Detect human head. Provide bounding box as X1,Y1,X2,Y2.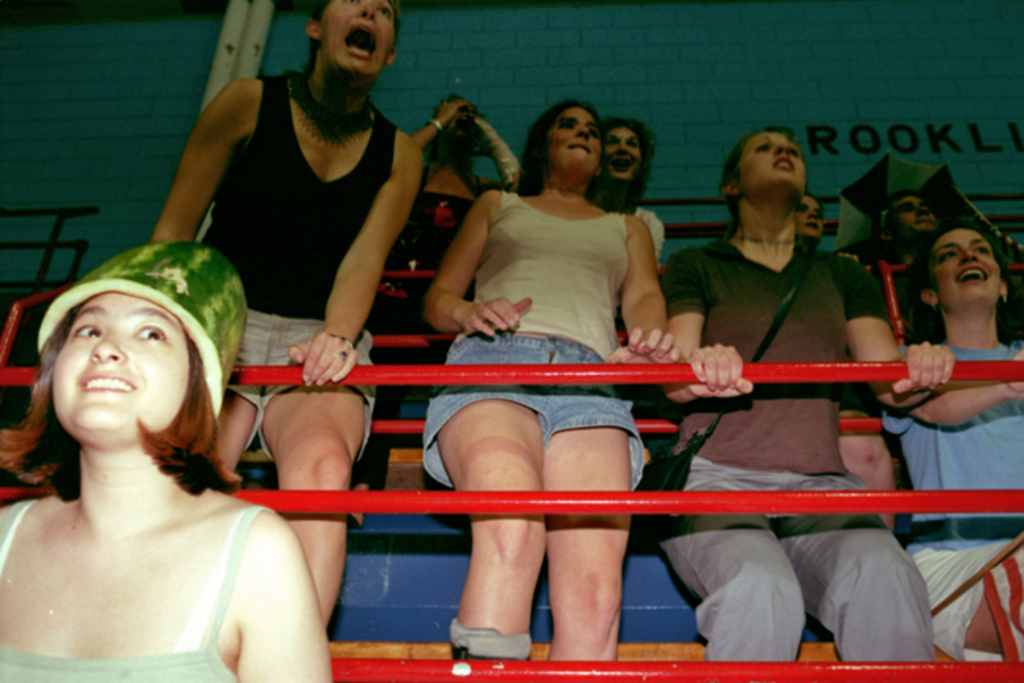
520,96,610,187.
